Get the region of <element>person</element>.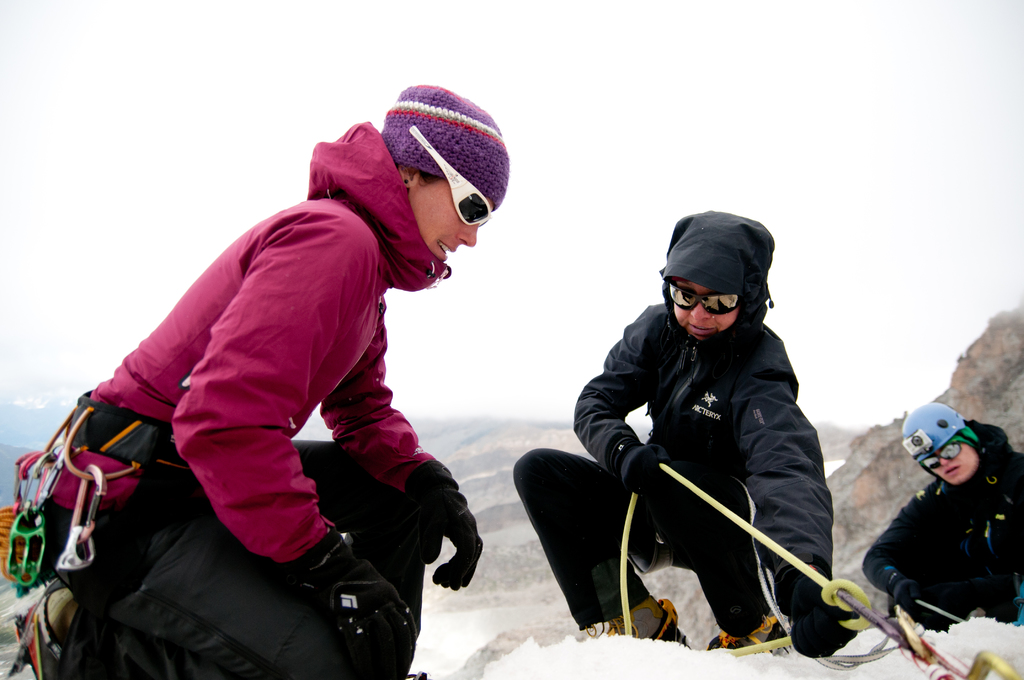
x1=575, y1=207, x2=835, y2=674.
